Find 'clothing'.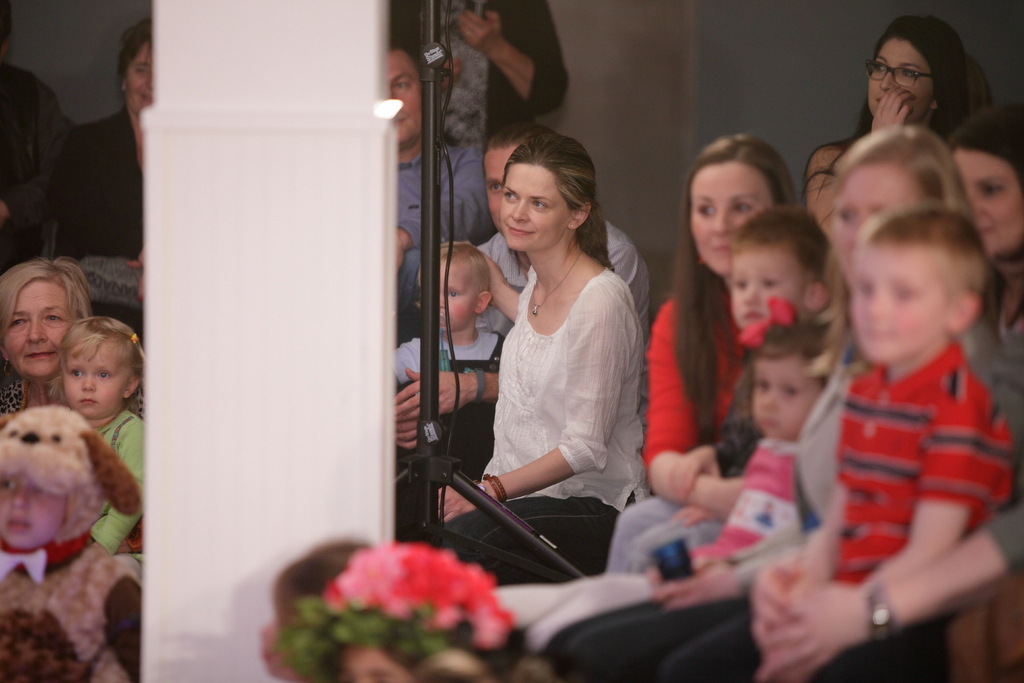
(657,336,1015,682).
